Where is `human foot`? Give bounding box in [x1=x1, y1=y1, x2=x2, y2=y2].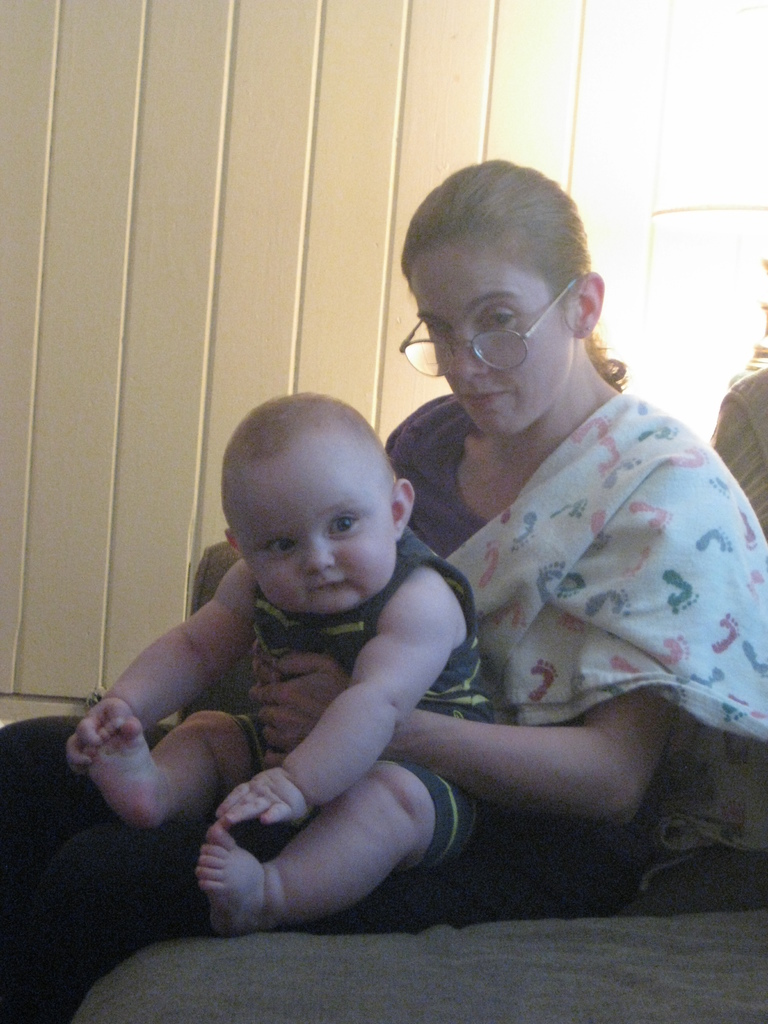
[x1=193, y1=812, x2=265, y2=934].
